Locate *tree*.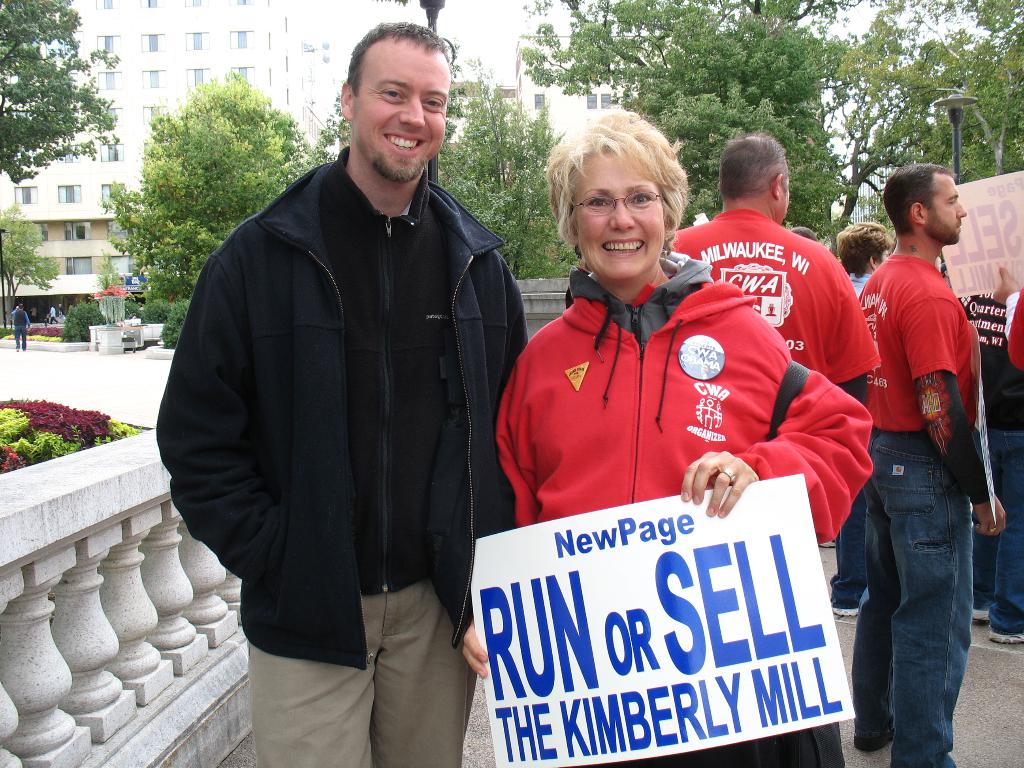
Bounding box: (862, 0, 1023, 204).
